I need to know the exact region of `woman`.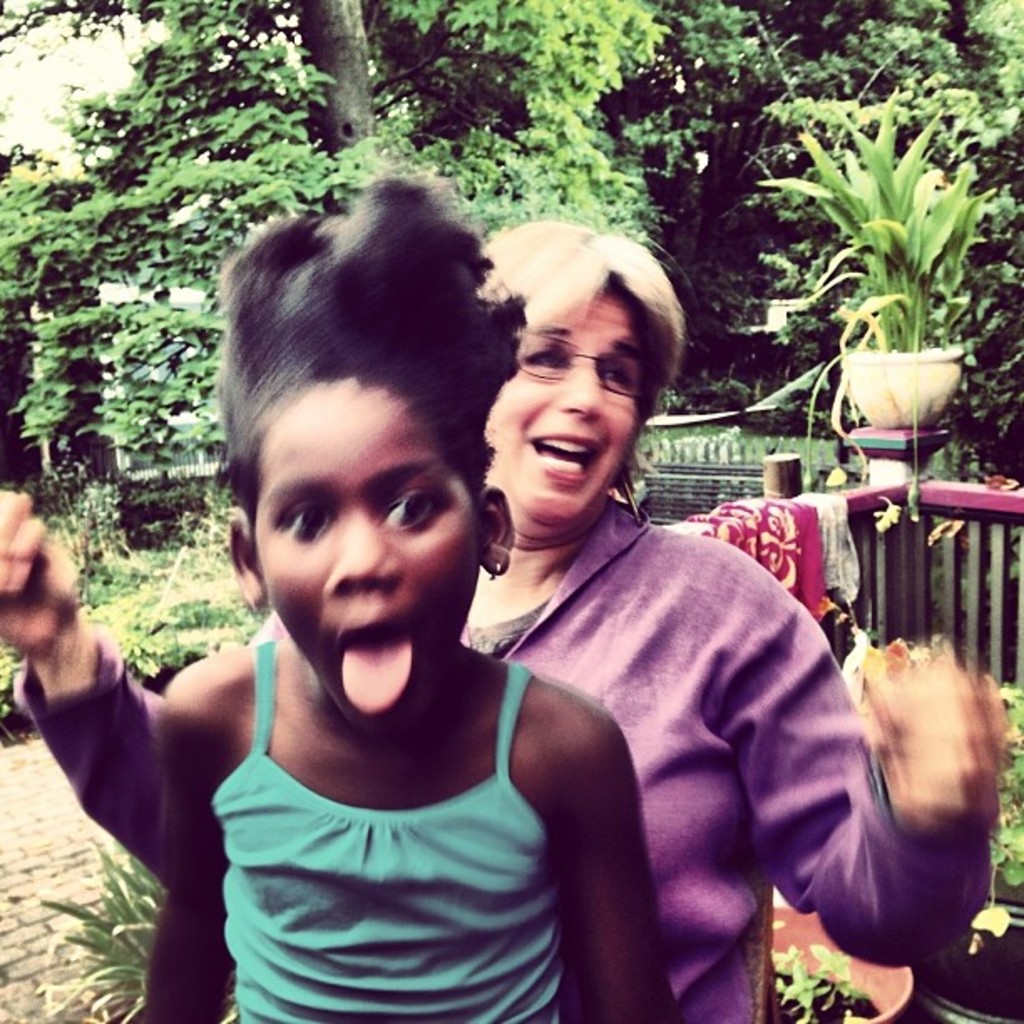
Region: (0,221,1004,1012).
